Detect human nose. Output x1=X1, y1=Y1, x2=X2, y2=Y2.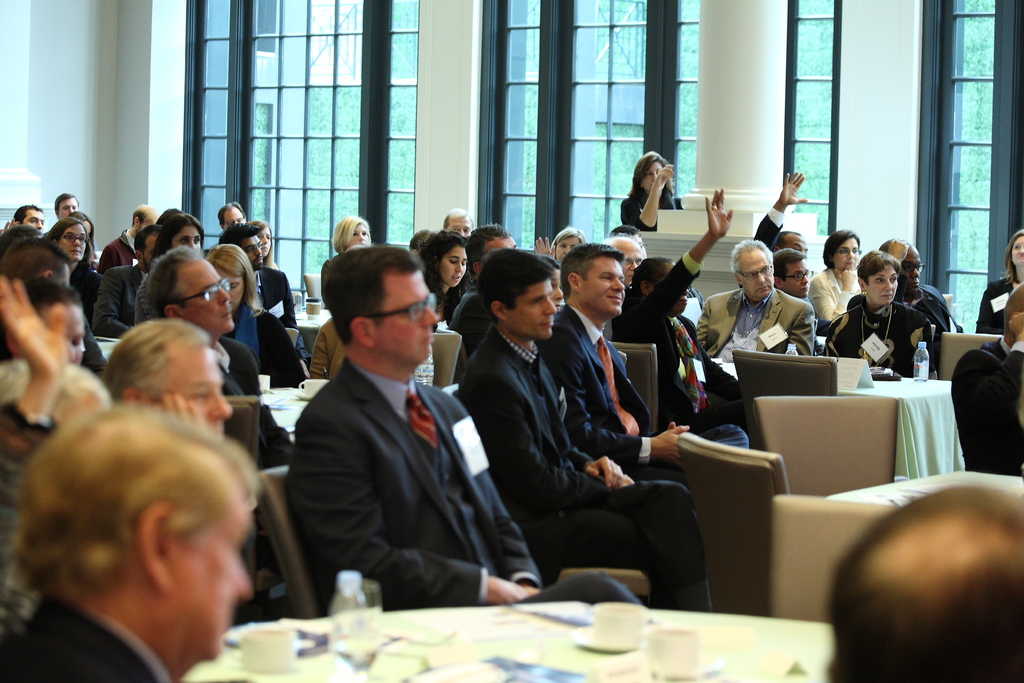
x1=421, y1=304, x2=436, y2=326.
